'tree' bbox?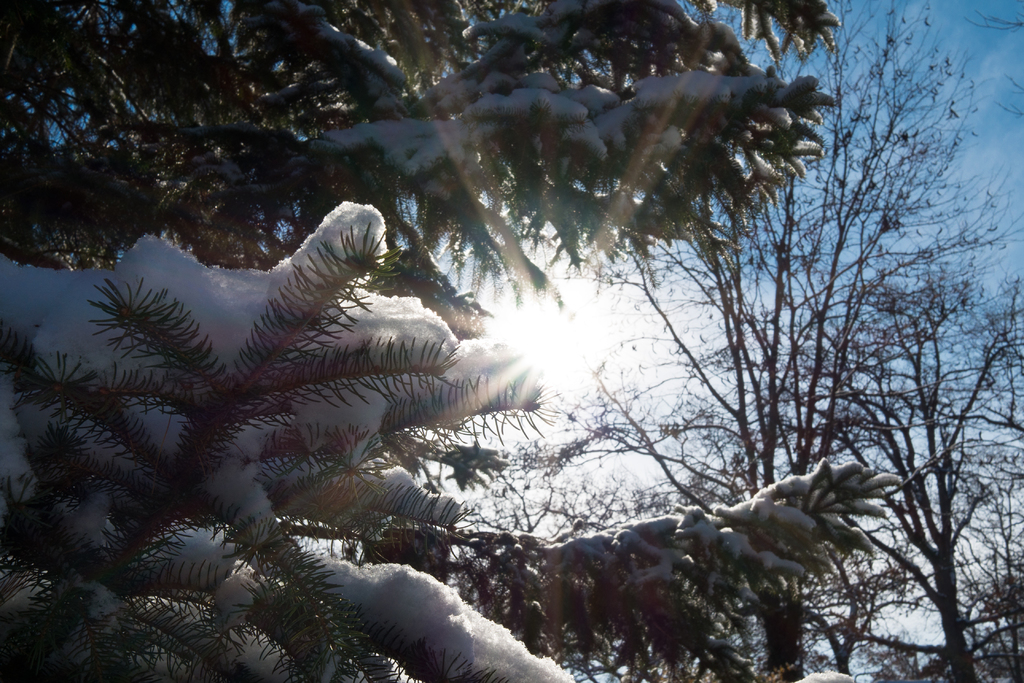
x1=0, y1=0, x2=847, y2=318
